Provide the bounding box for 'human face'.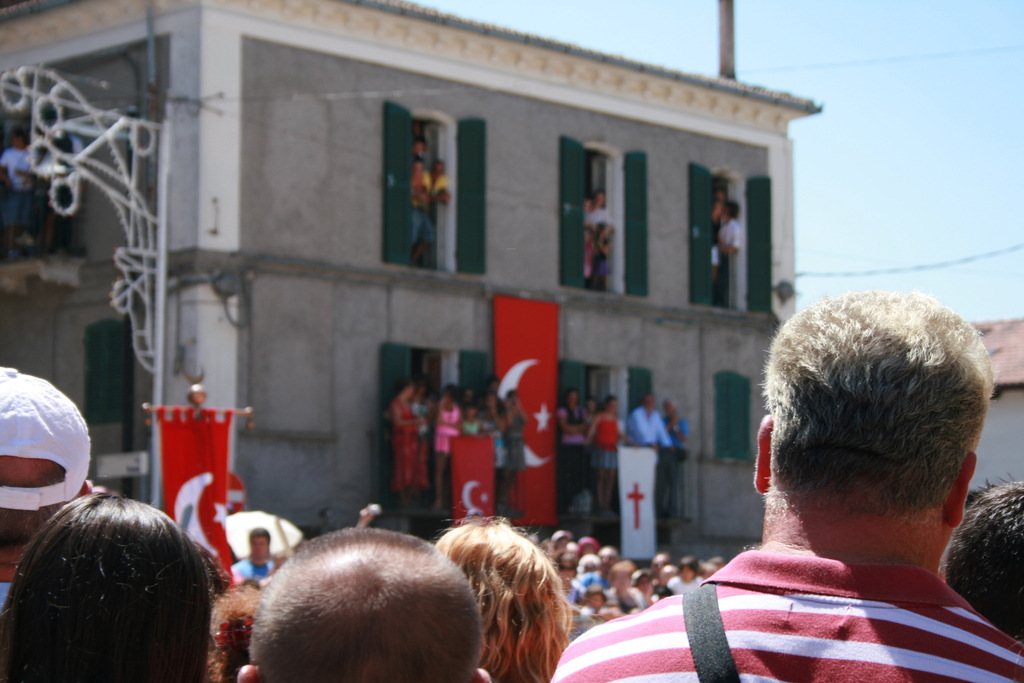
pyautogui.locateOnScreen(250, 538, 266, 559).
